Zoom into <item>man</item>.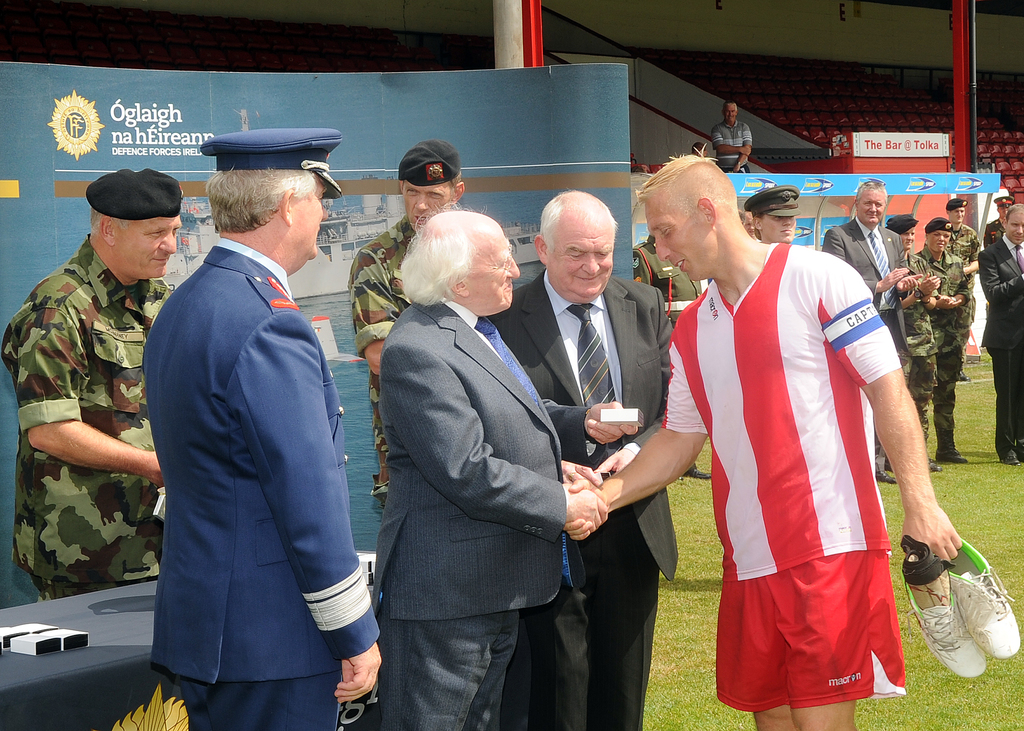
Zoom target: (815, 179, 924, 487).
